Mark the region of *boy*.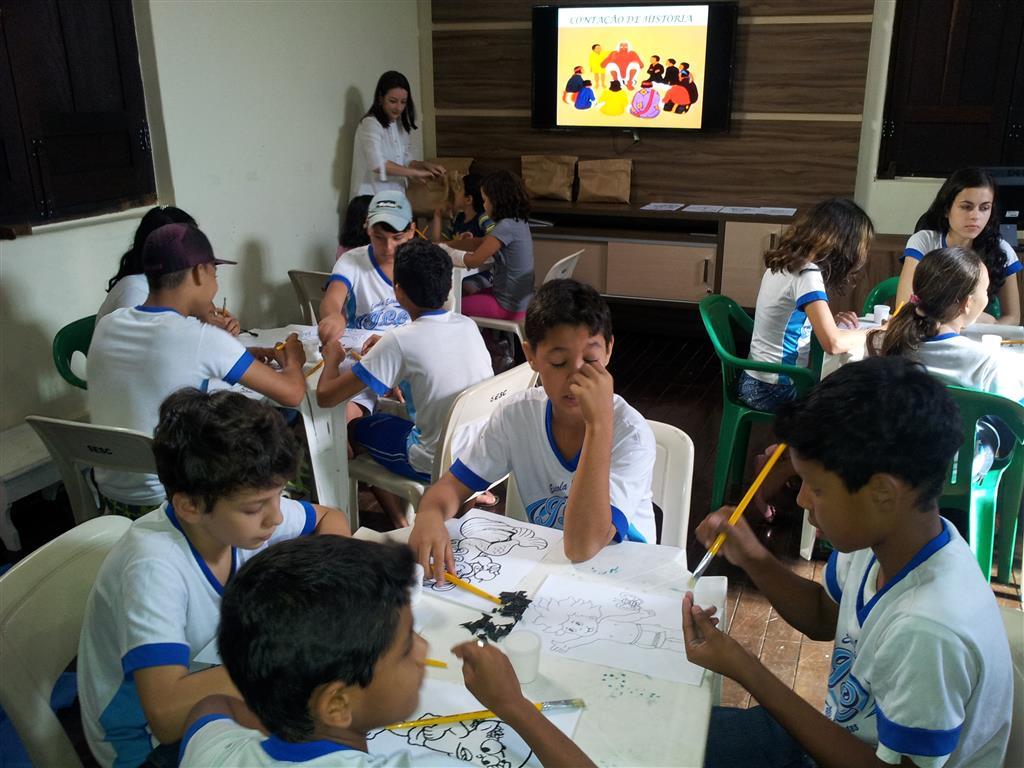
Region: (79, 214, 312, 517).
